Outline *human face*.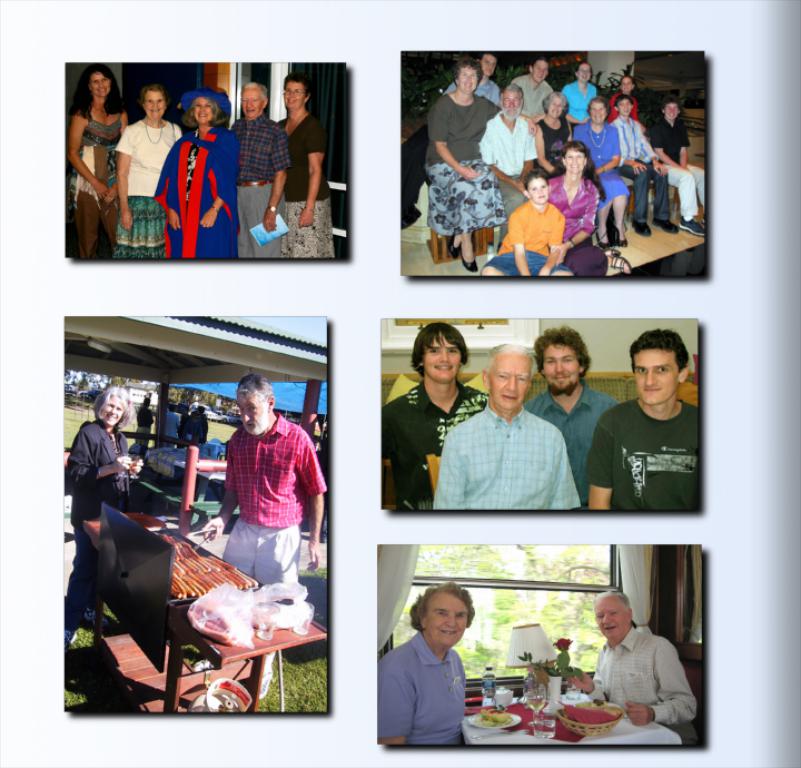
Outline: crop(614, 98, 634, 118).
